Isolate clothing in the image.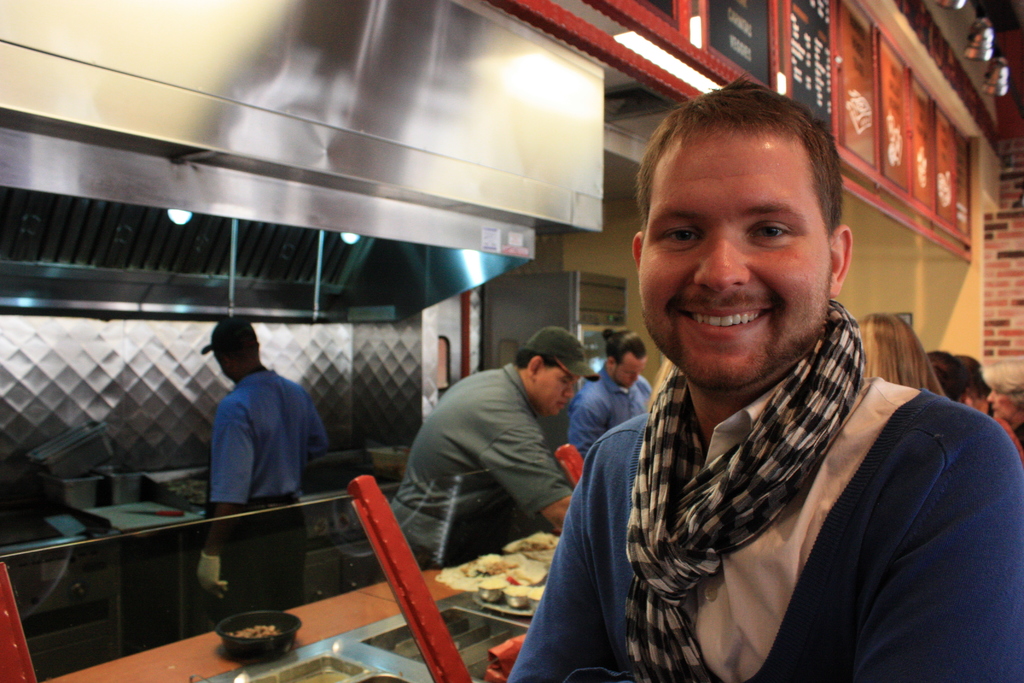
Isolated region: x1=204 y1=375 x2=330 y2=602.
